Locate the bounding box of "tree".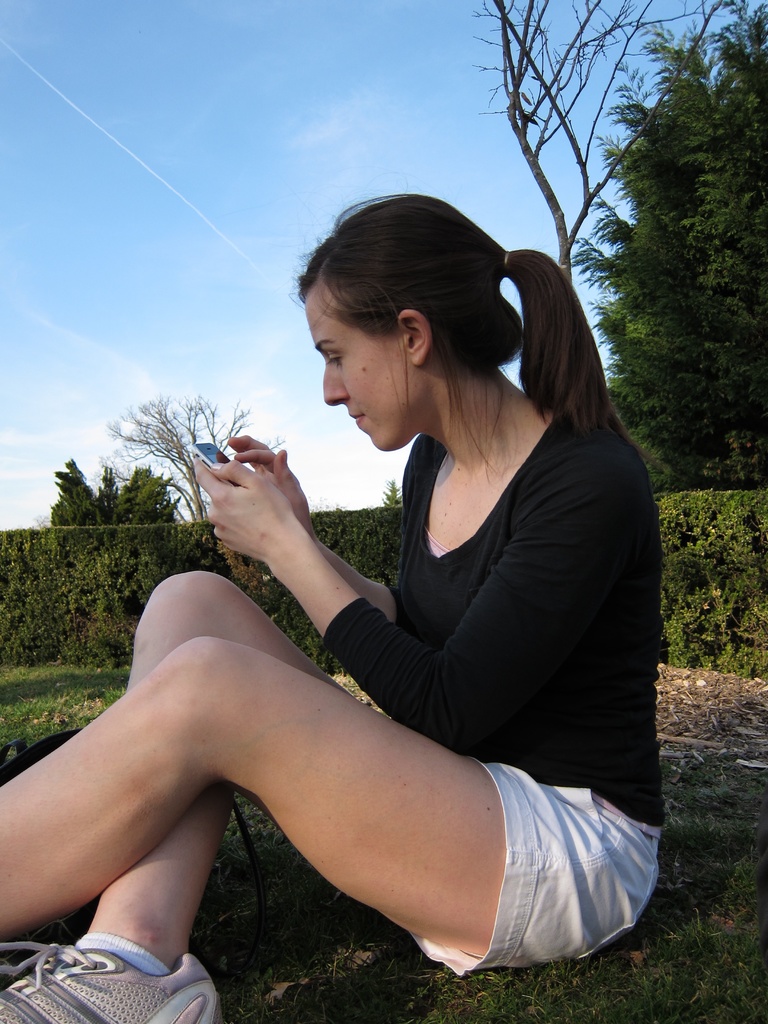
Bounding box: rect(374, 481, 401, 512).
